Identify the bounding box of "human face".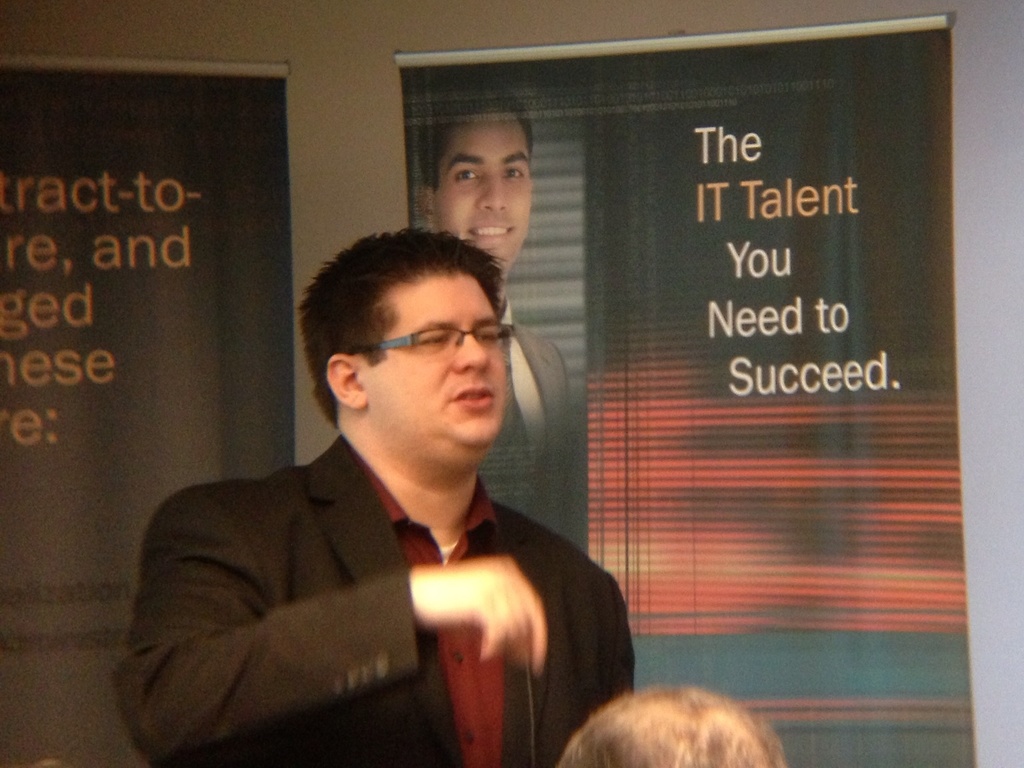
Rect(374, 272, 512, 464).
